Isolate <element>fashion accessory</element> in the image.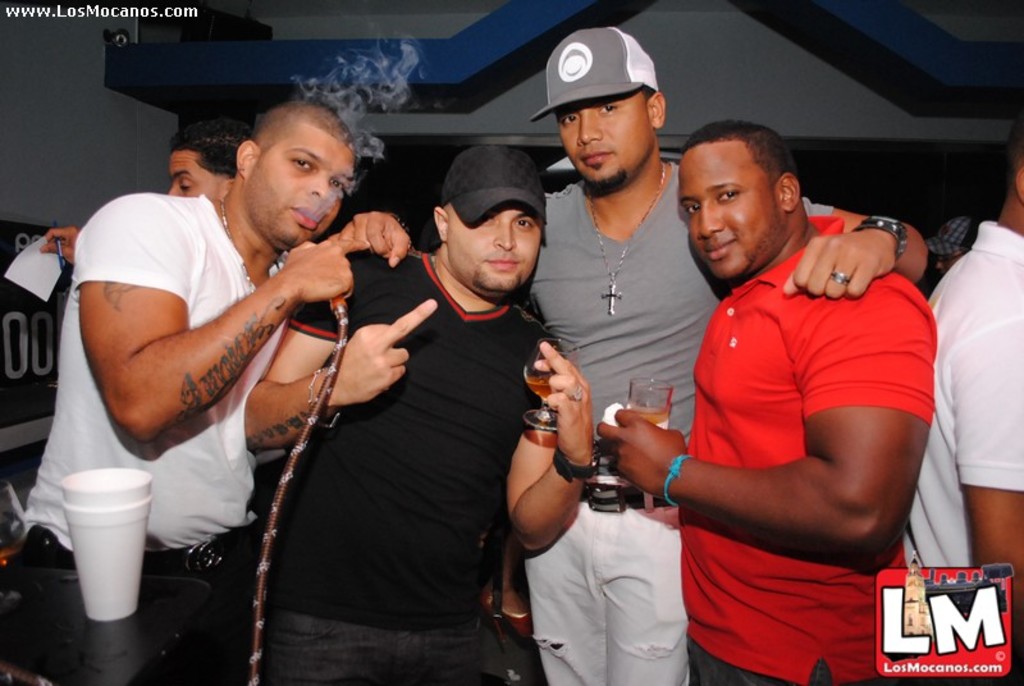
Isolated region: rect(151, 521, 264, 578).
